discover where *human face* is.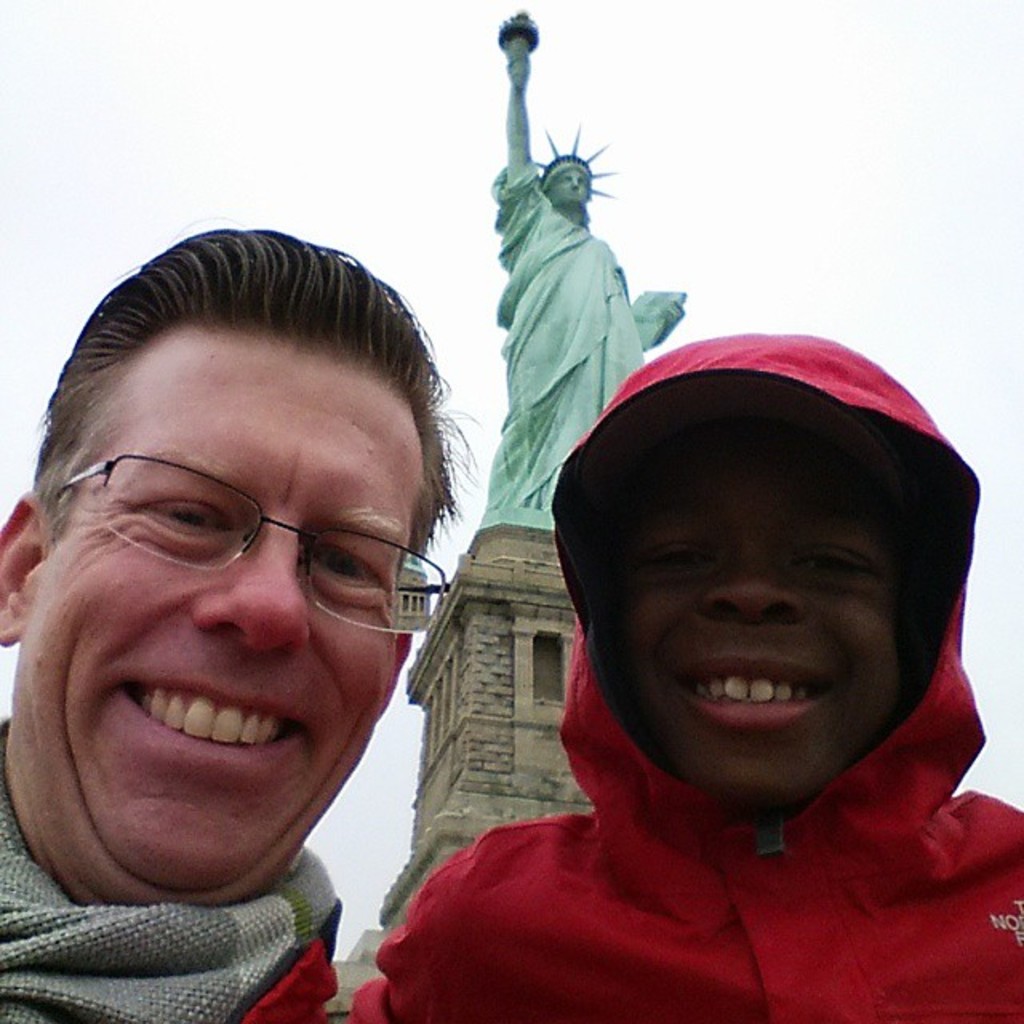
Discovered at 603:429:910:800.
